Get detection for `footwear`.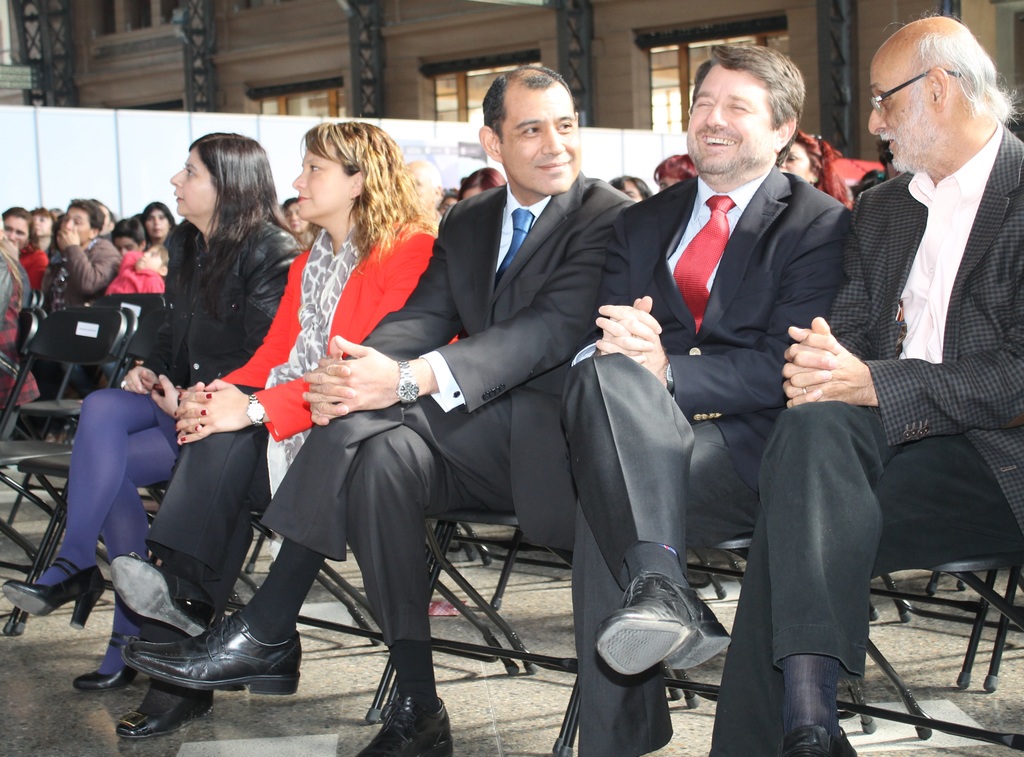
Detection: {"x1": 107, "y1": 574, "x2": 301, "y2": 722}.
